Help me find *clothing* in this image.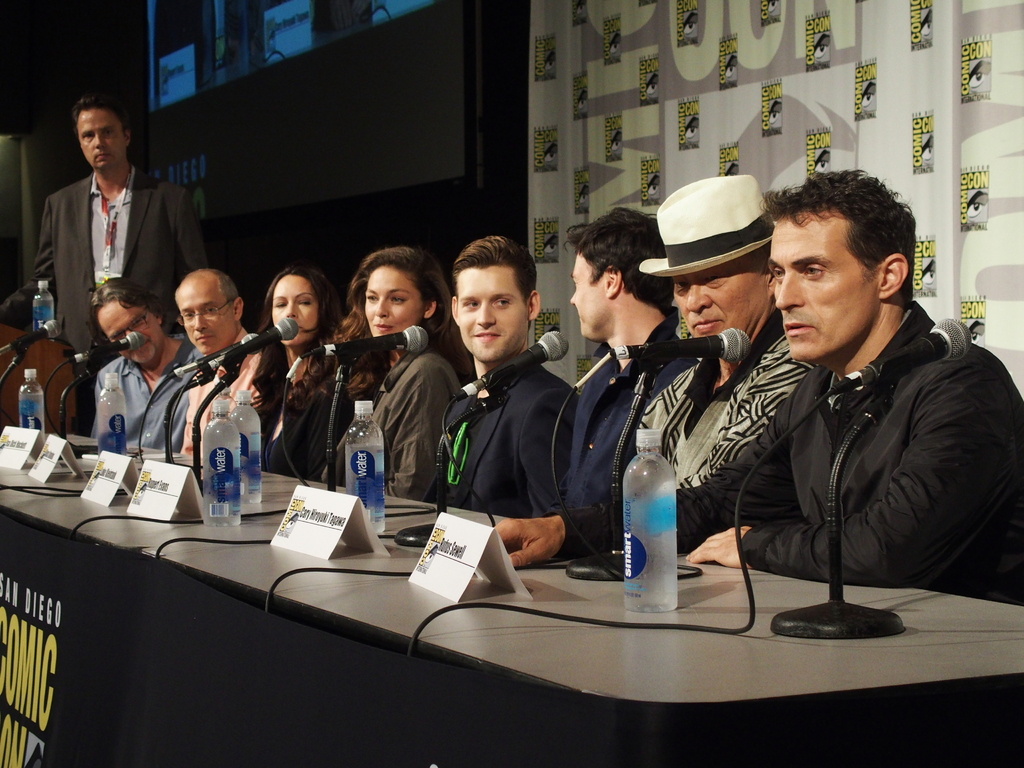
Found it: (left=571, top=316, right=692, bottom=488).
